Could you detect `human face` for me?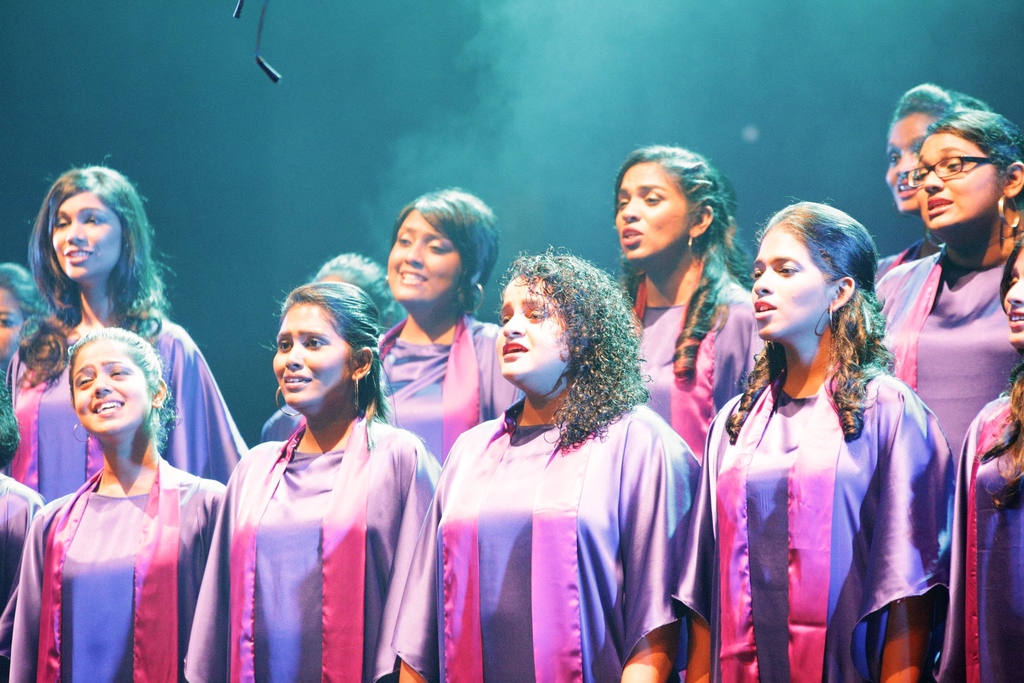
Detection result: x1=751 y1=224 x2=829 y2=338.
